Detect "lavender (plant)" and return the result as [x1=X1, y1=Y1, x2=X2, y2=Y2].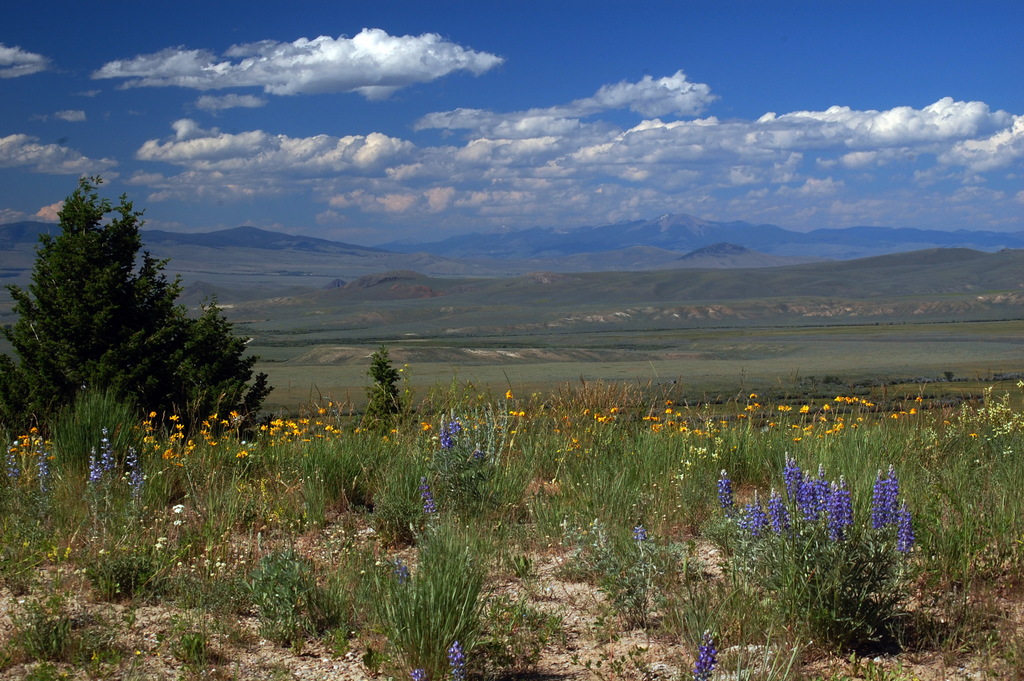
[x1=99, y1=429, x2=115, y2=481].
